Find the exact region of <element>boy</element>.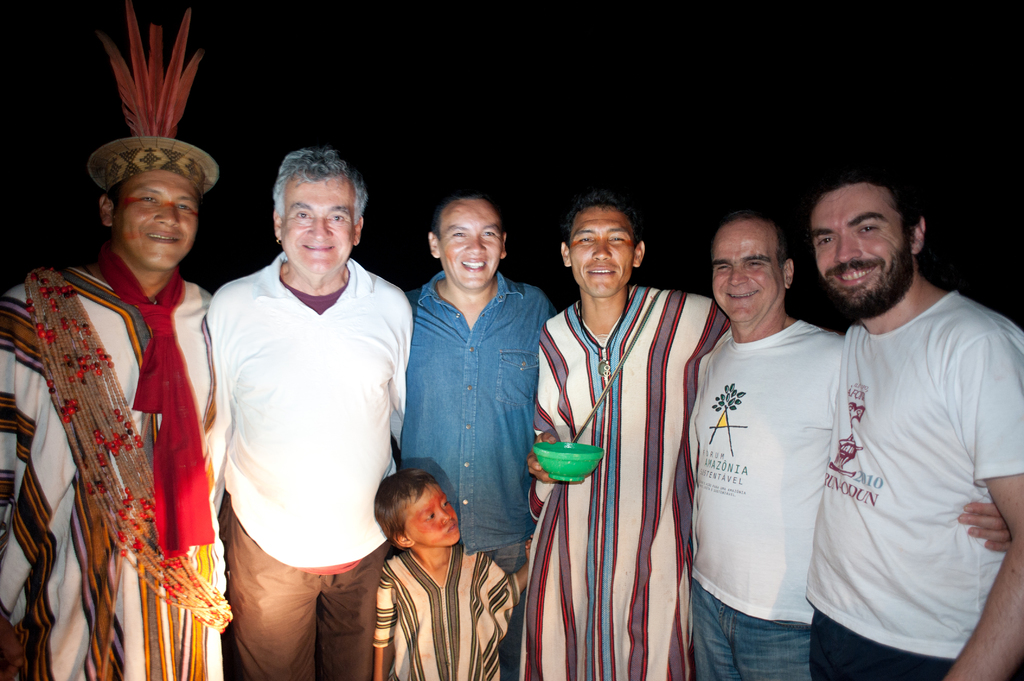
Exact region: Rect(368, 460, 543, 680).
